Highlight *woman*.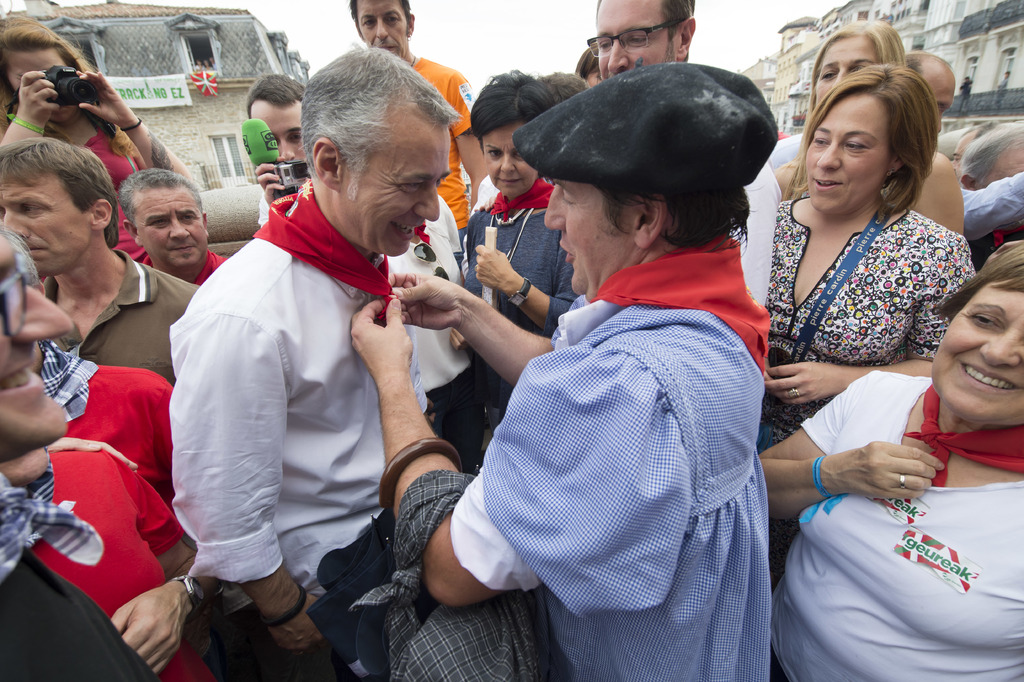
Highlighted region: locate(0, 11, 203, 274).
